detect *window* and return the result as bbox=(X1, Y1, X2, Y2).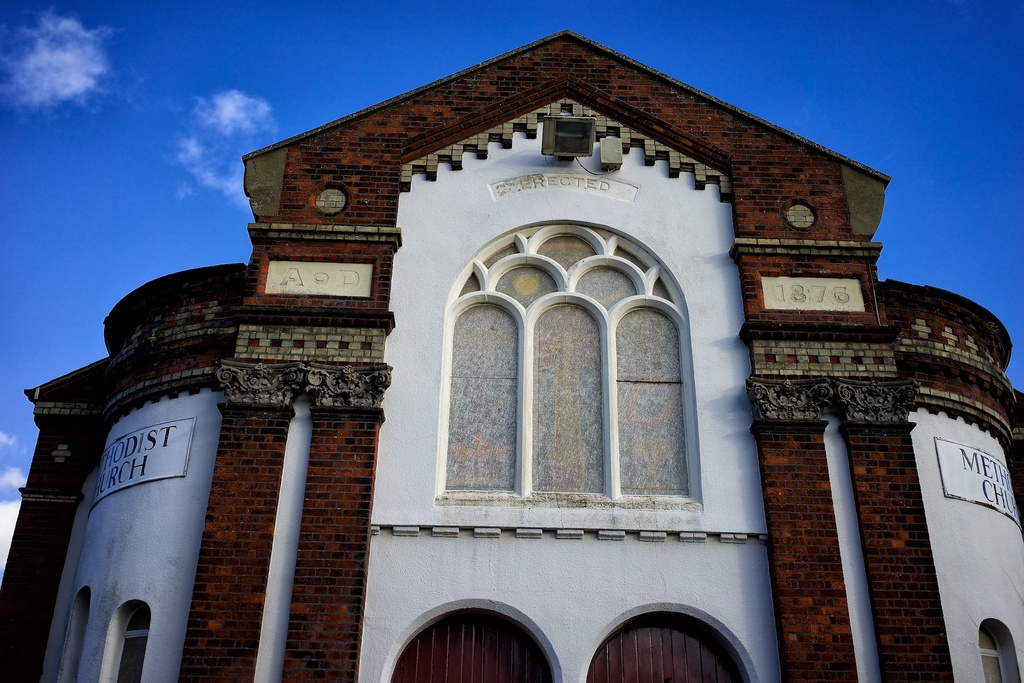
bbox=(440, 226, 692, 505).
